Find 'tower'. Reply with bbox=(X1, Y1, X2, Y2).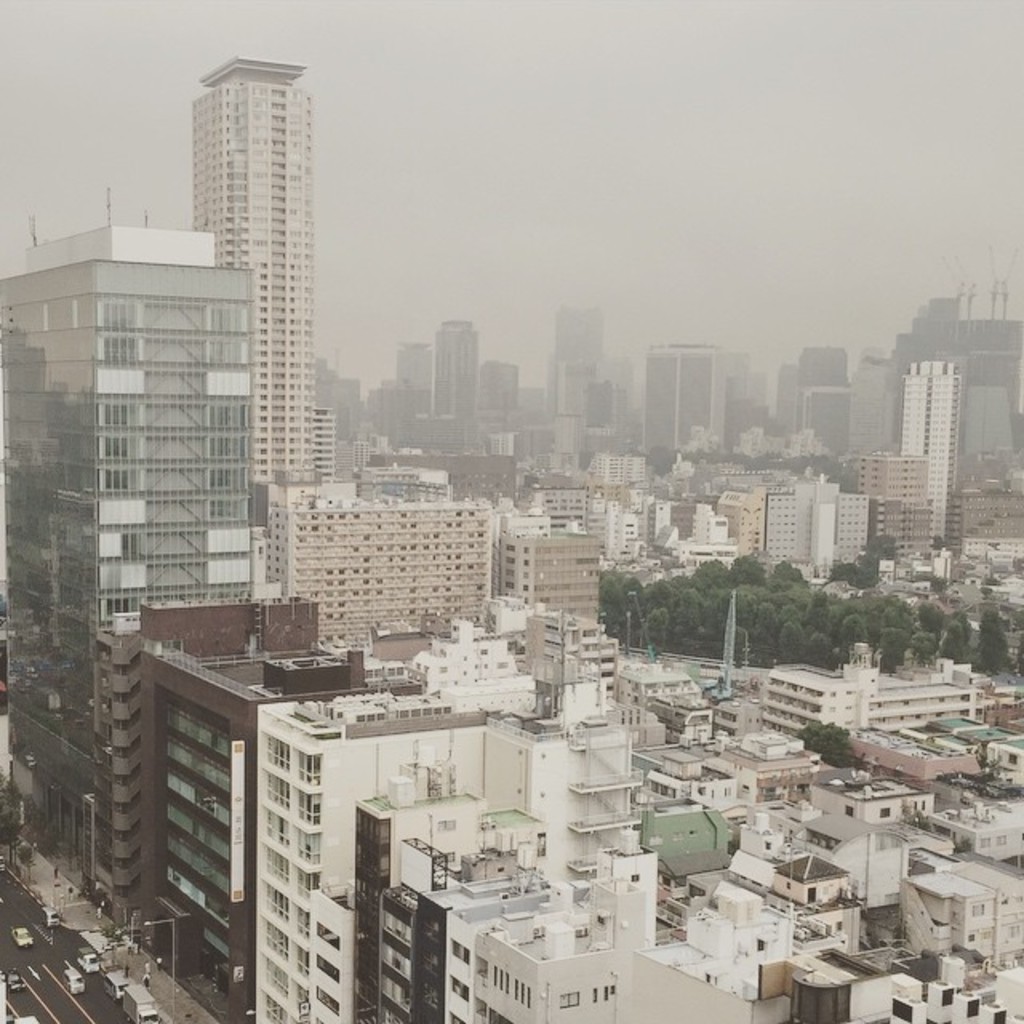
bbox=(184, 66, 310, 480).
